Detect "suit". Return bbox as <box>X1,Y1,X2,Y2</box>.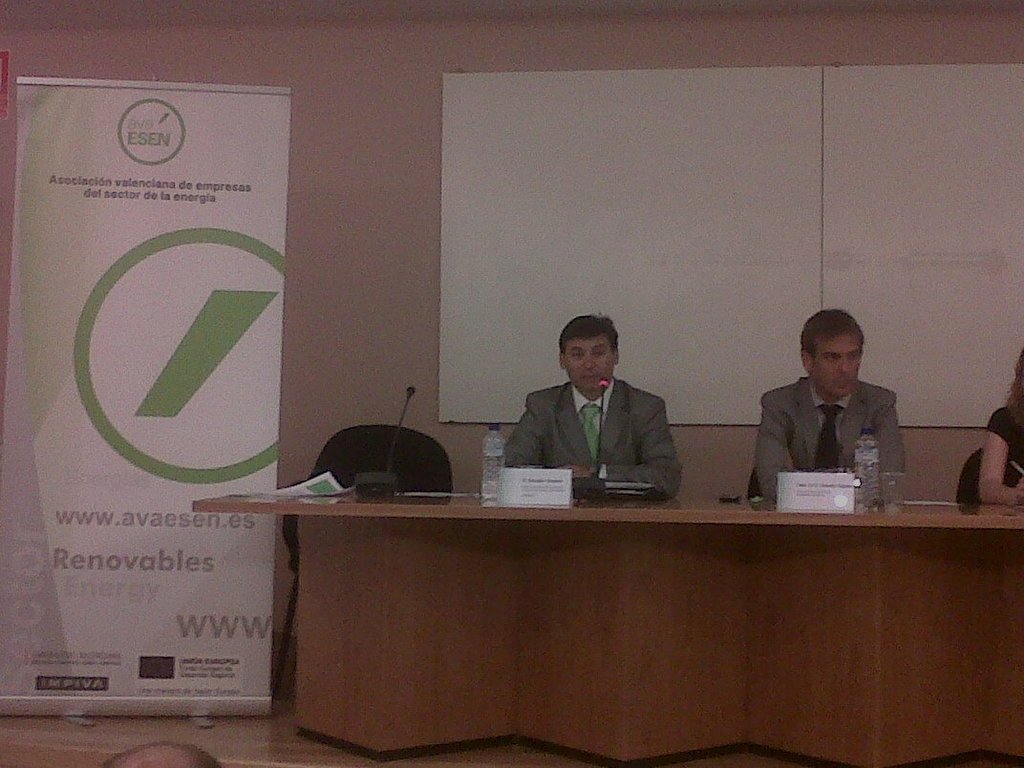
<box>501,354,696,499</box>.
